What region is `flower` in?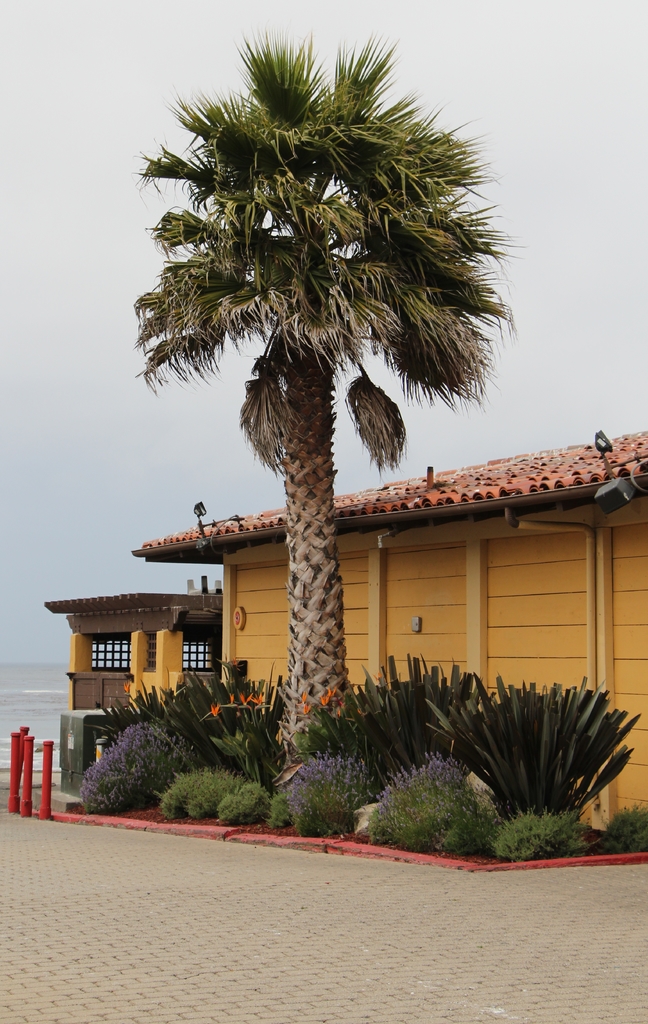
bbox(325, 684, 337, 699).
